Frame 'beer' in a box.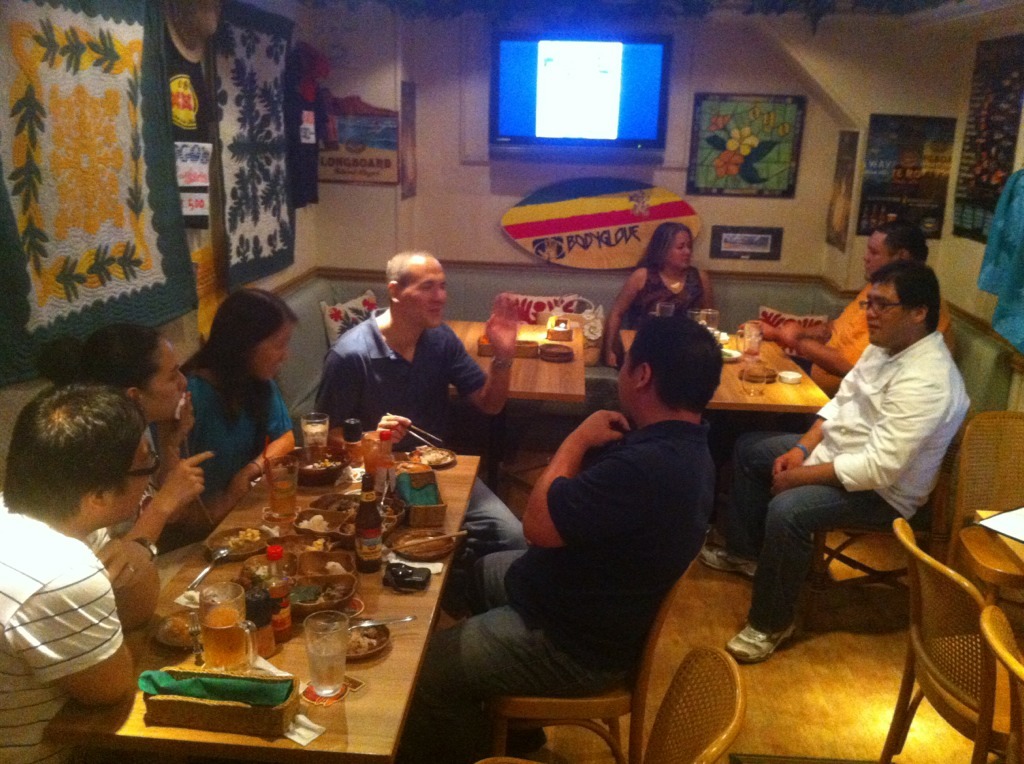
199,601,242,675.
